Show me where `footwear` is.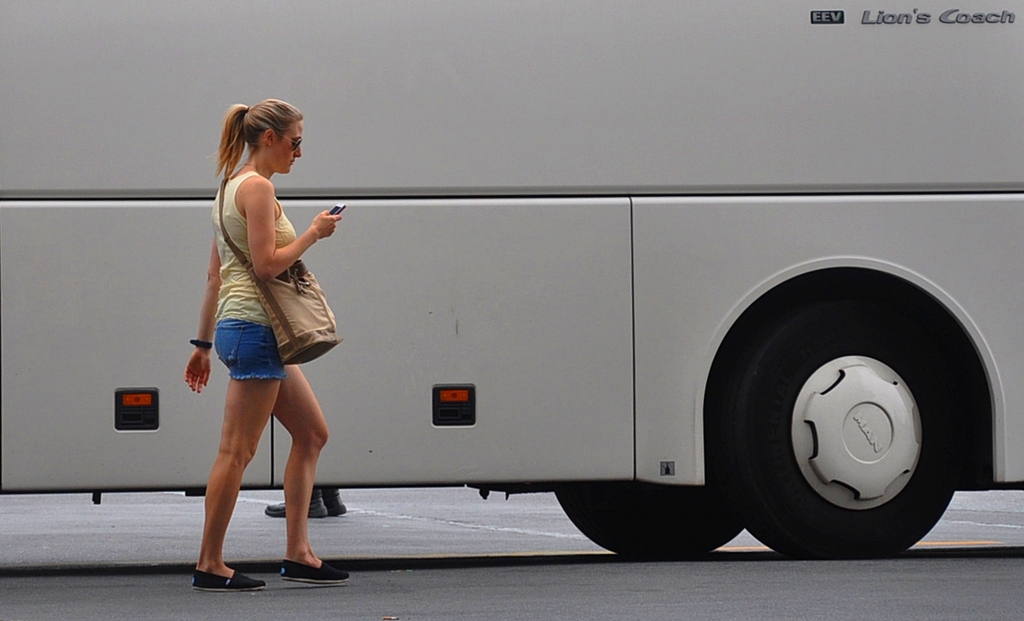
`footwear` is at Rect(264, 487, 332, 519).
